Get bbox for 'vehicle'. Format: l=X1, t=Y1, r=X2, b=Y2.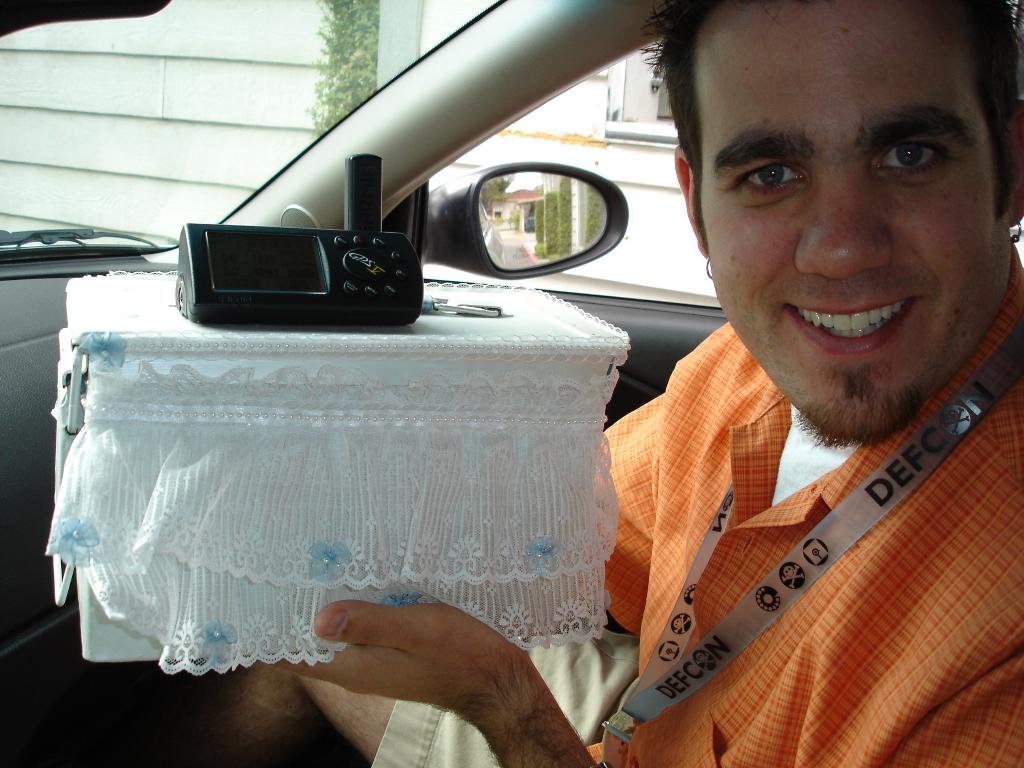
l=94, t=65, r=964, b=701.
